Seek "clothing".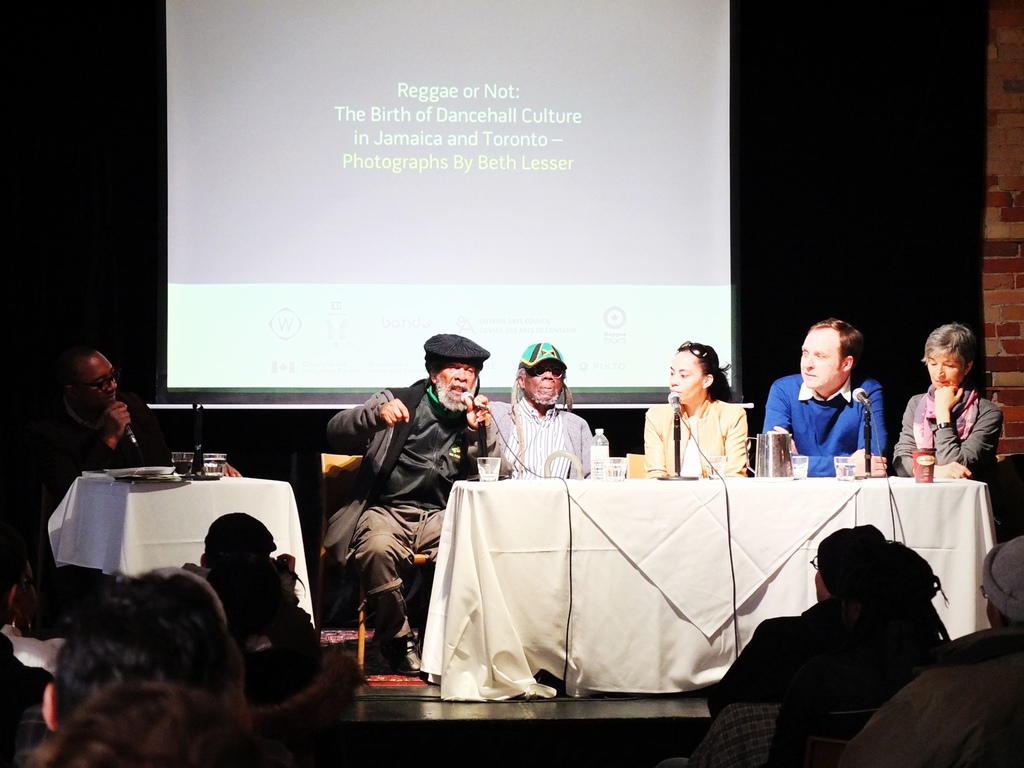
x1=487 y1=392 x2=625 y2=484.
